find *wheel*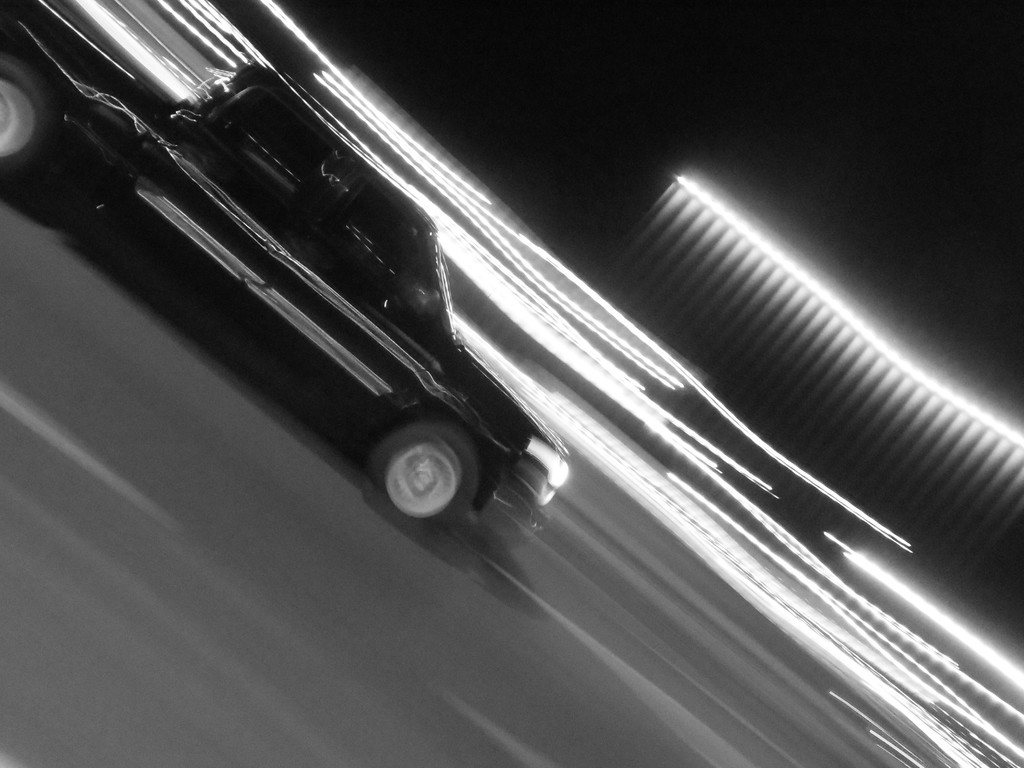
bbox(370, 420, 476, 525)
